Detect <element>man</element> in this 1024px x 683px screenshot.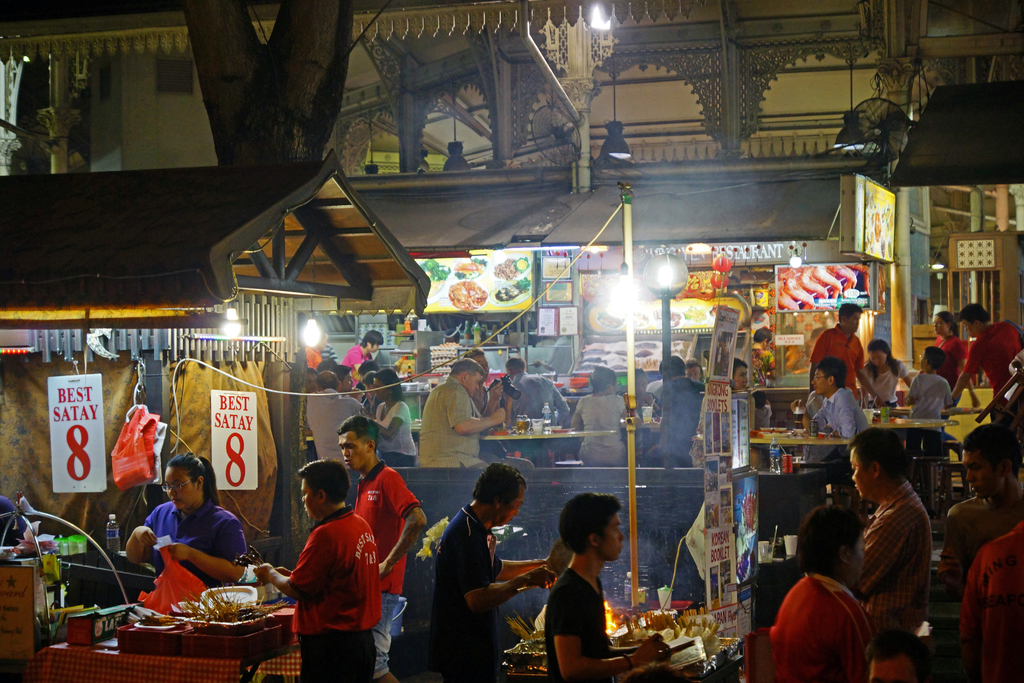
Detection: pyautogui.locateOnScreen(532, 511, 641, 673).
